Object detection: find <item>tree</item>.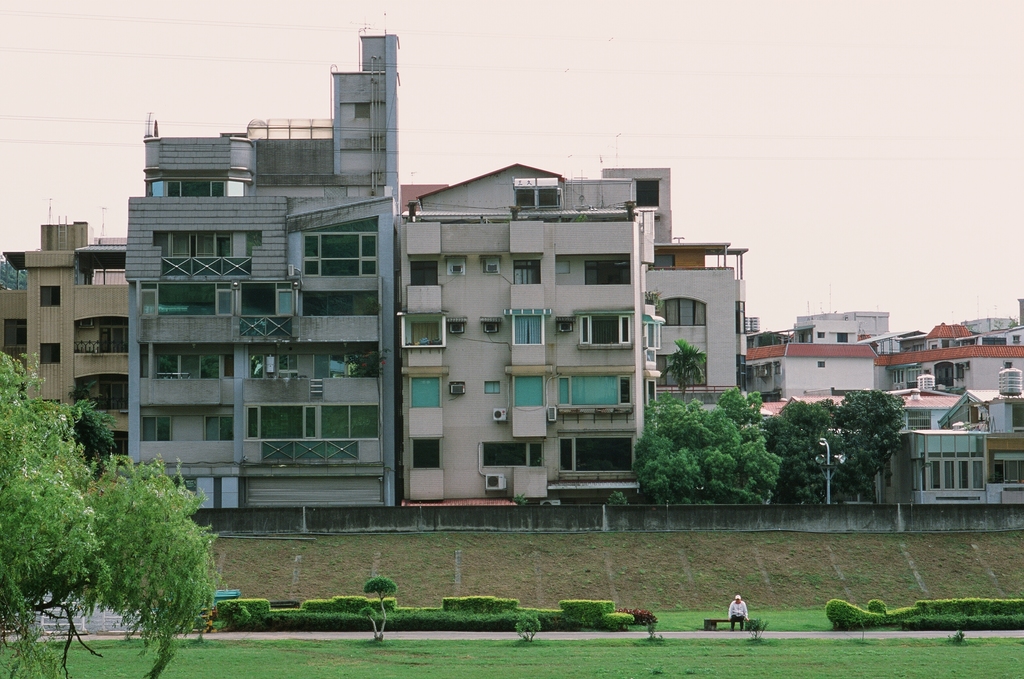
657,340,705,398.
